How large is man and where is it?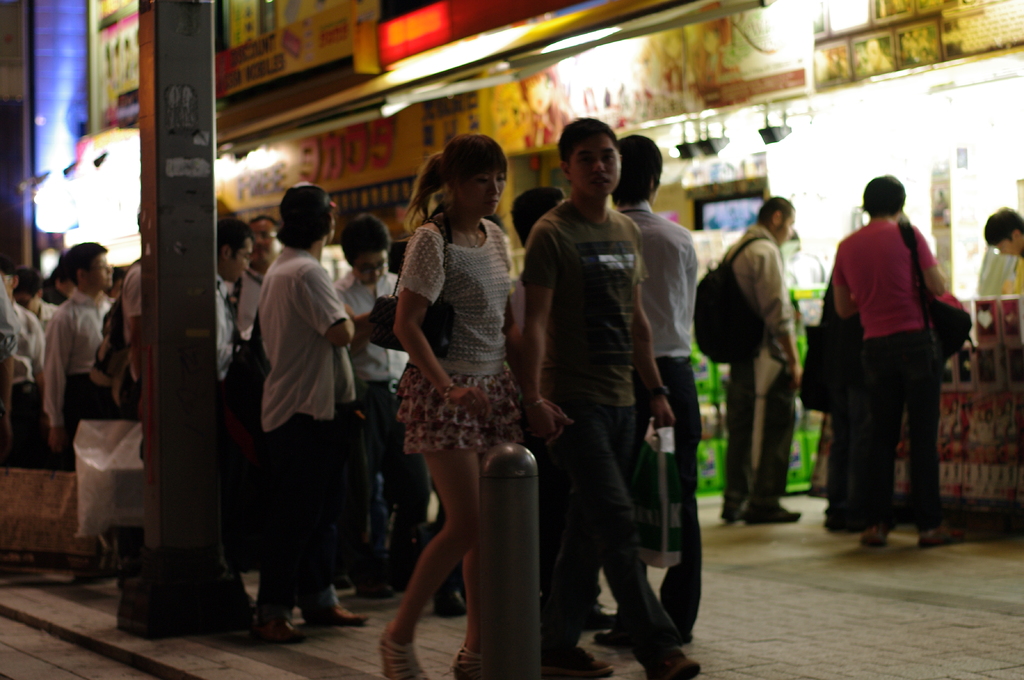
Bounding box: left=236, top=212, right=286, bottom=335.
